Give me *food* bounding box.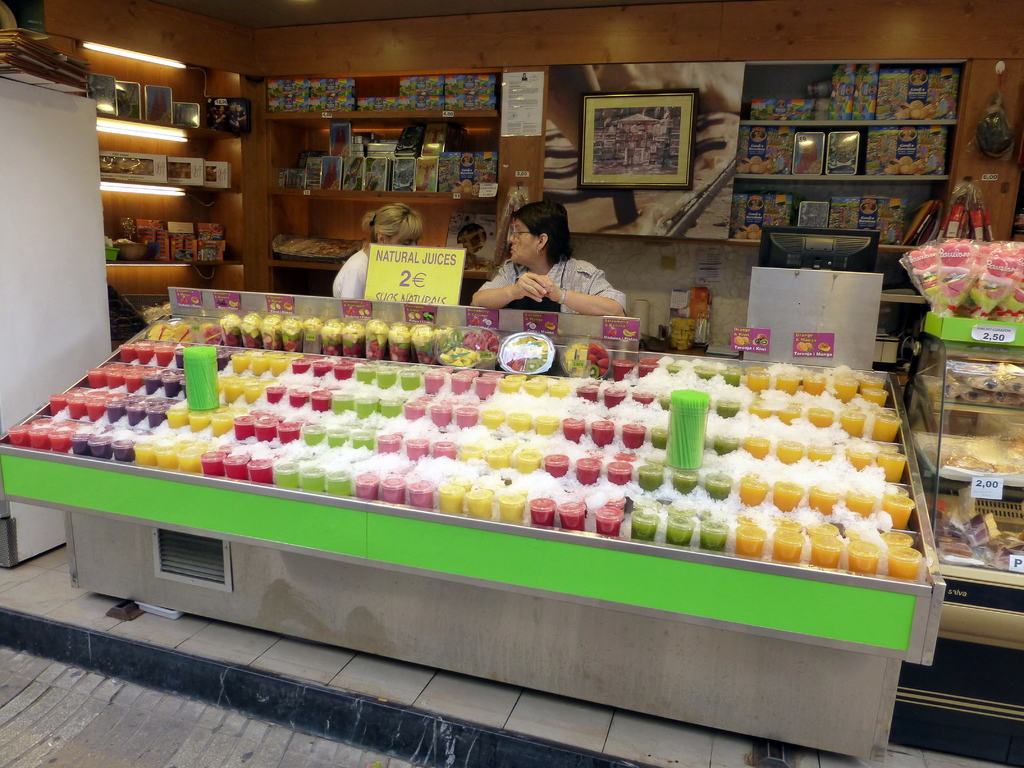
select_region(470, 315, 481, 328).
